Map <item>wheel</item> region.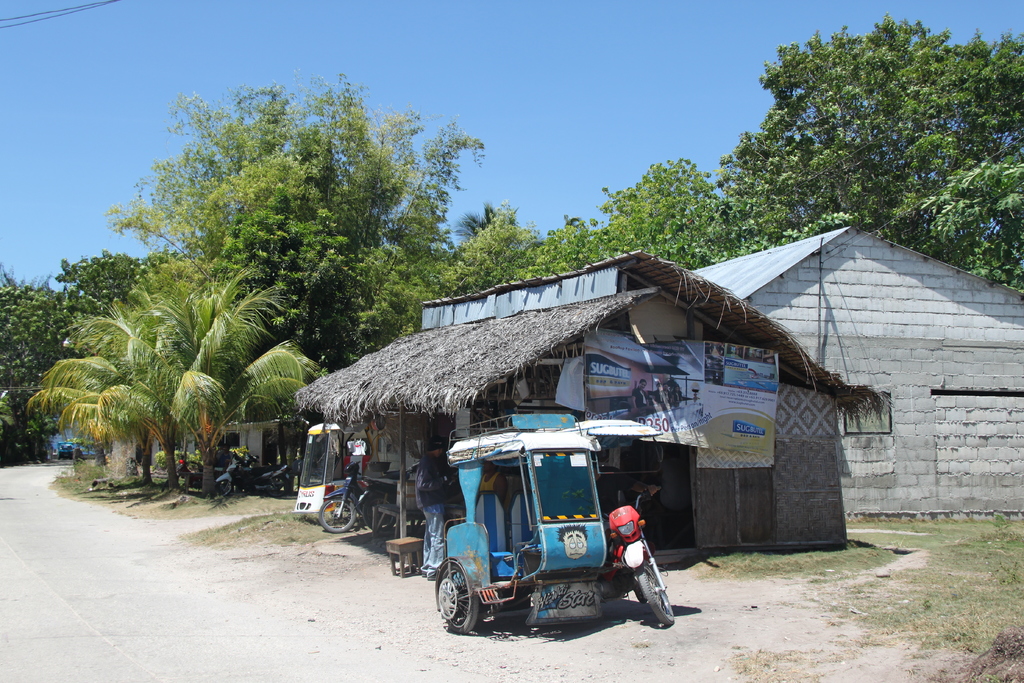
Mapped to detection(639, 567, 675, 622).
